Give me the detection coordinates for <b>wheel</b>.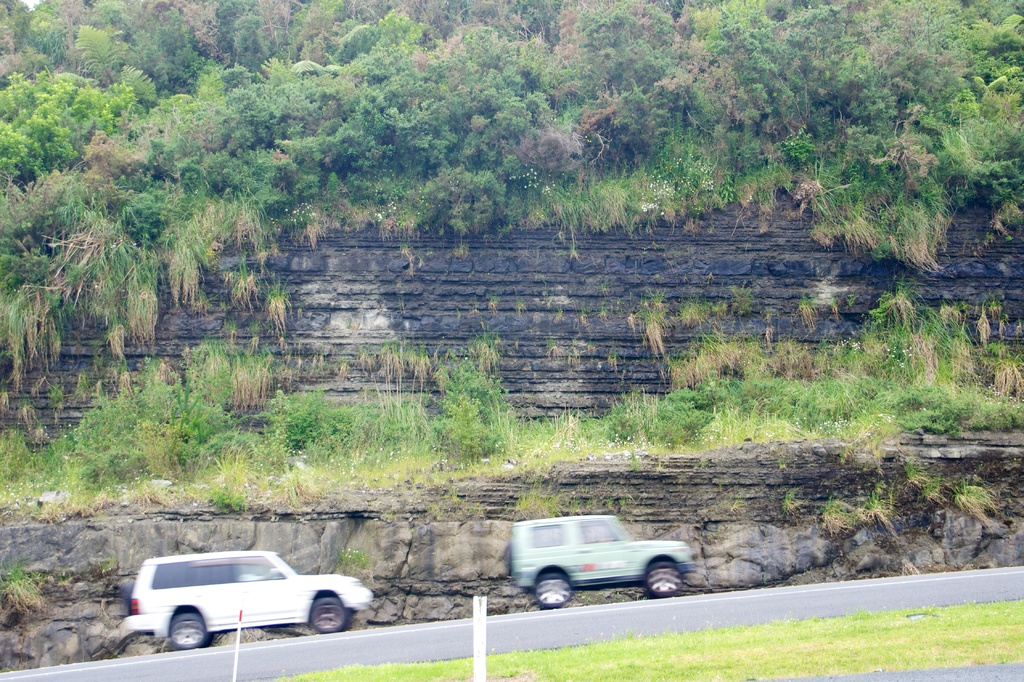
(530,567,572,607).
